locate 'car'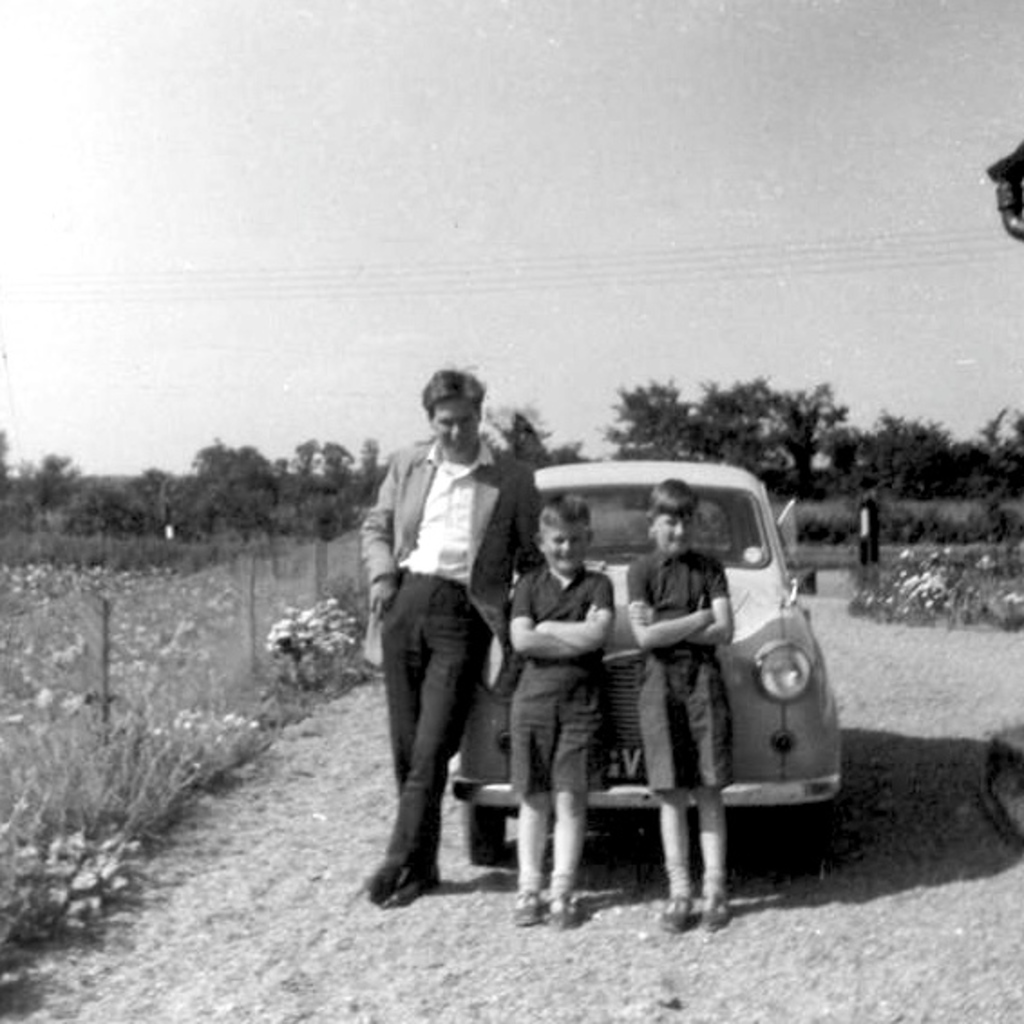
l=389, t=454, r=834, b=923
